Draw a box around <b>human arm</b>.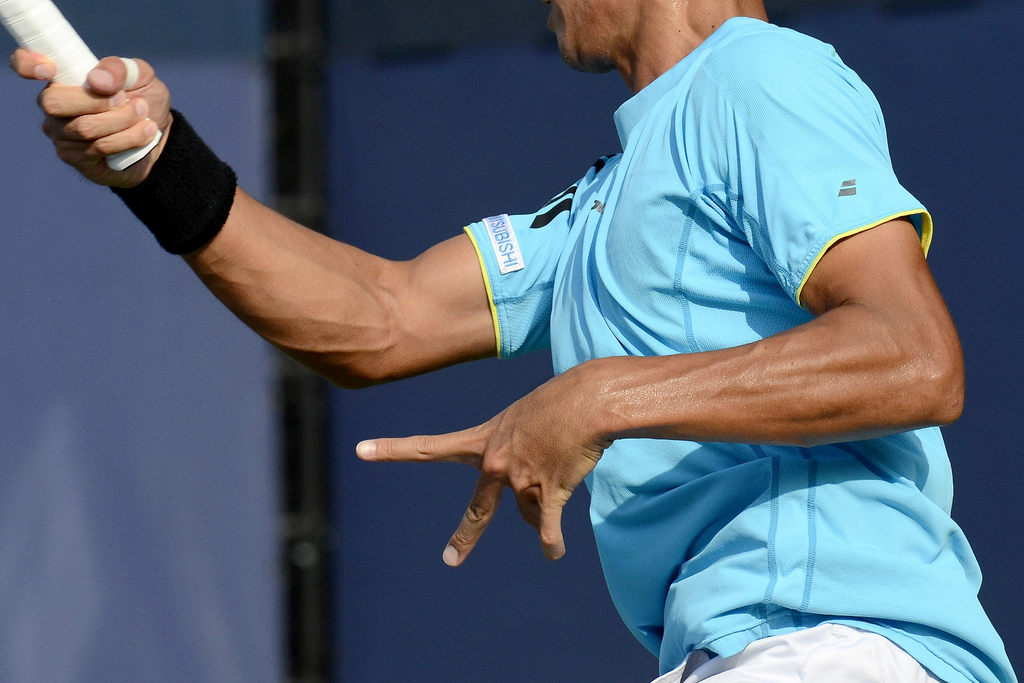
(13,46,567,393).
